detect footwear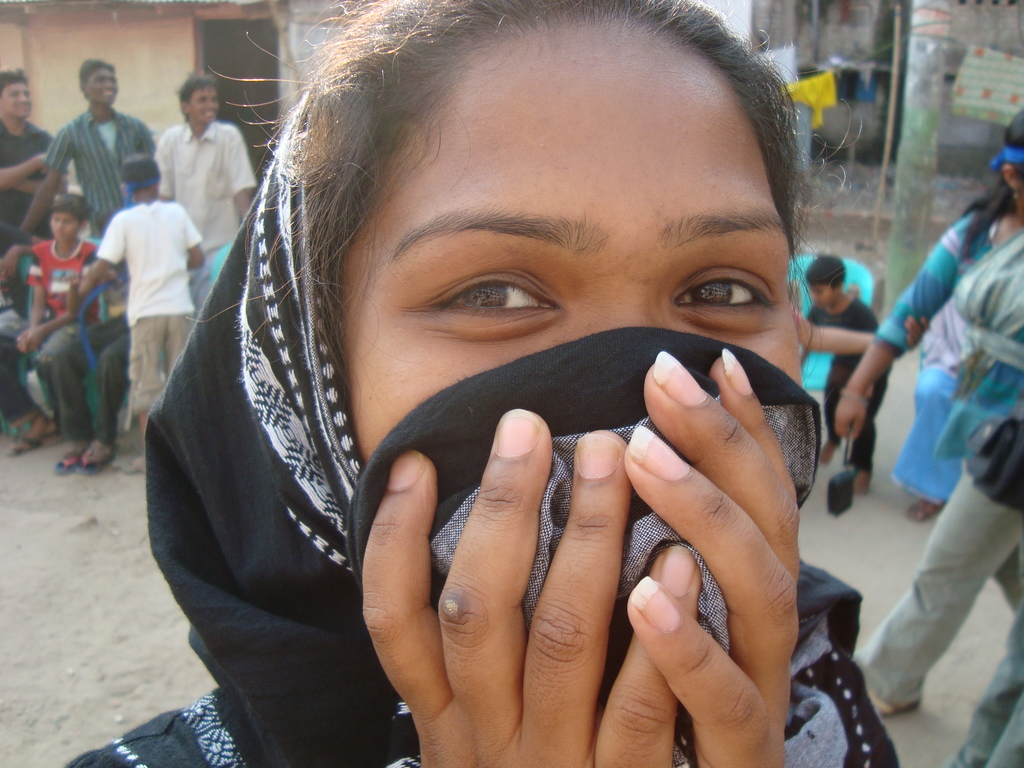
bbox(912, 492, 958, 518)
